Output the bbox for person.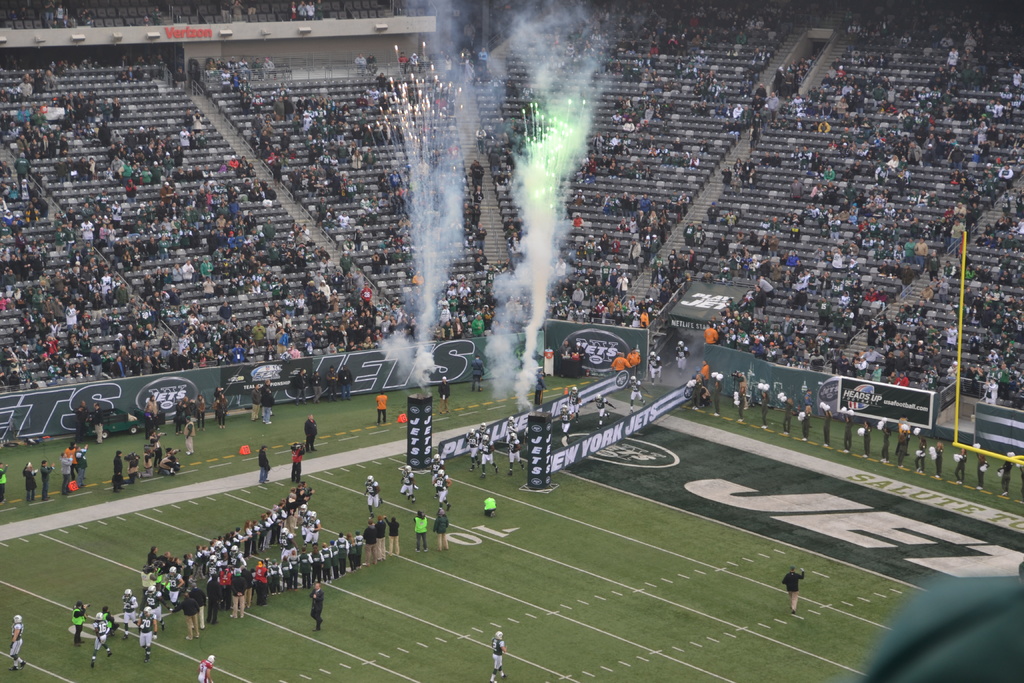
(x1=483, y1=493, x2=497, y2=520).
